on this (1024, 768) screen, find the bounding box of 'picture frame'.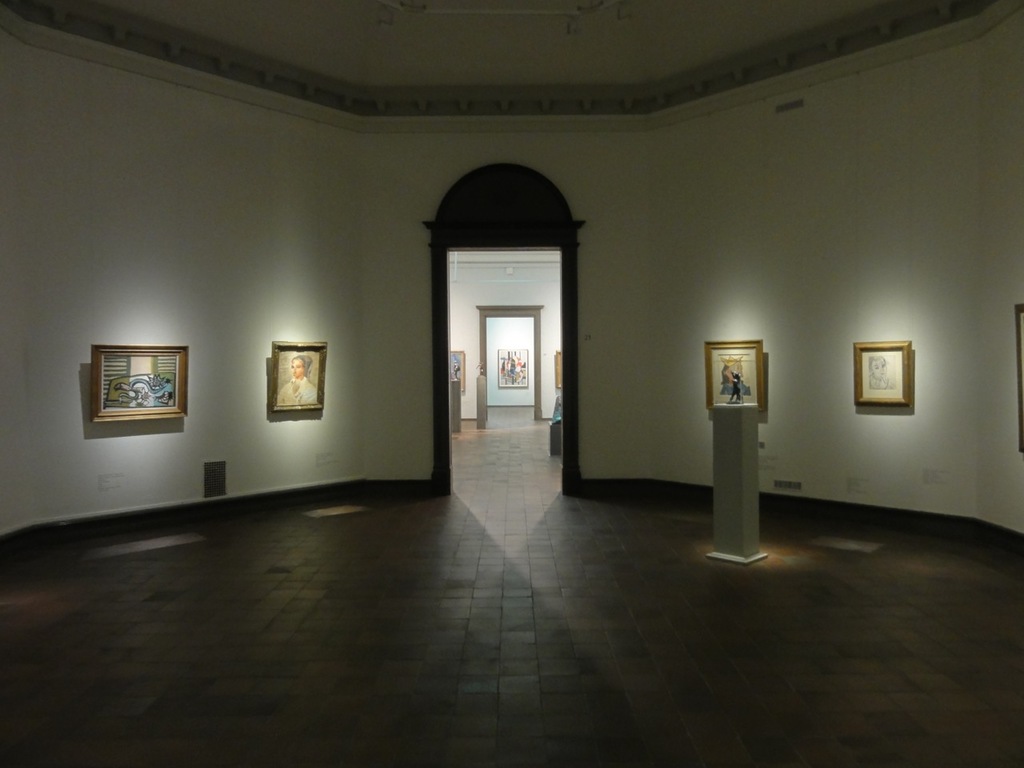
Bounding box: (left=494, top=350, right=530, bottom=386).
